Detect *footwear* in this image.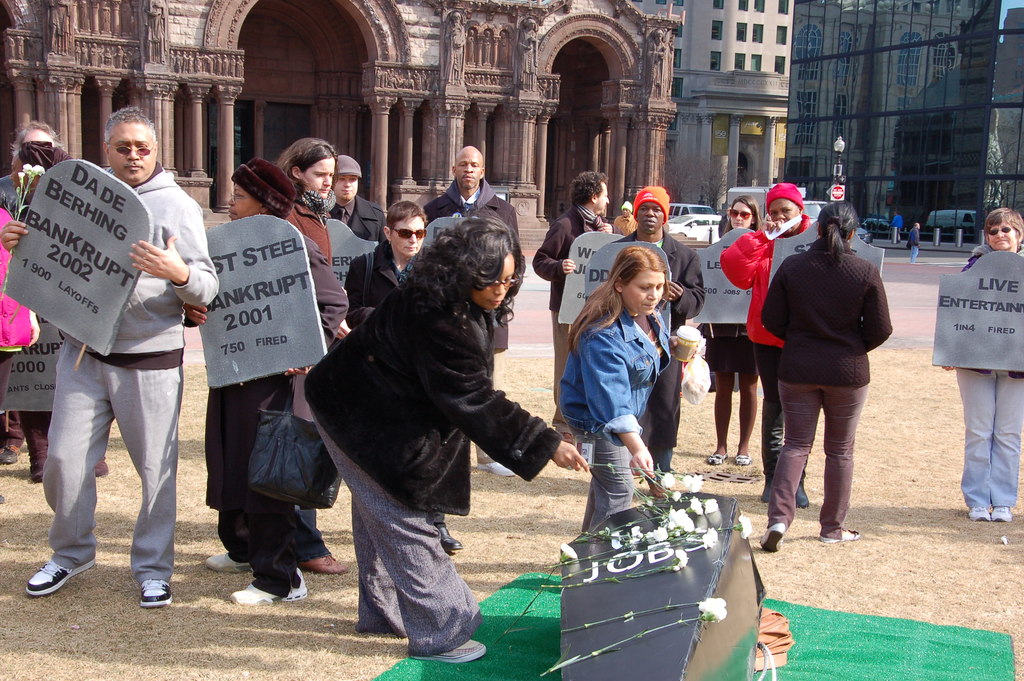
Detection: pyautogui.locateOnScreen(430, 635, 485, 666).
